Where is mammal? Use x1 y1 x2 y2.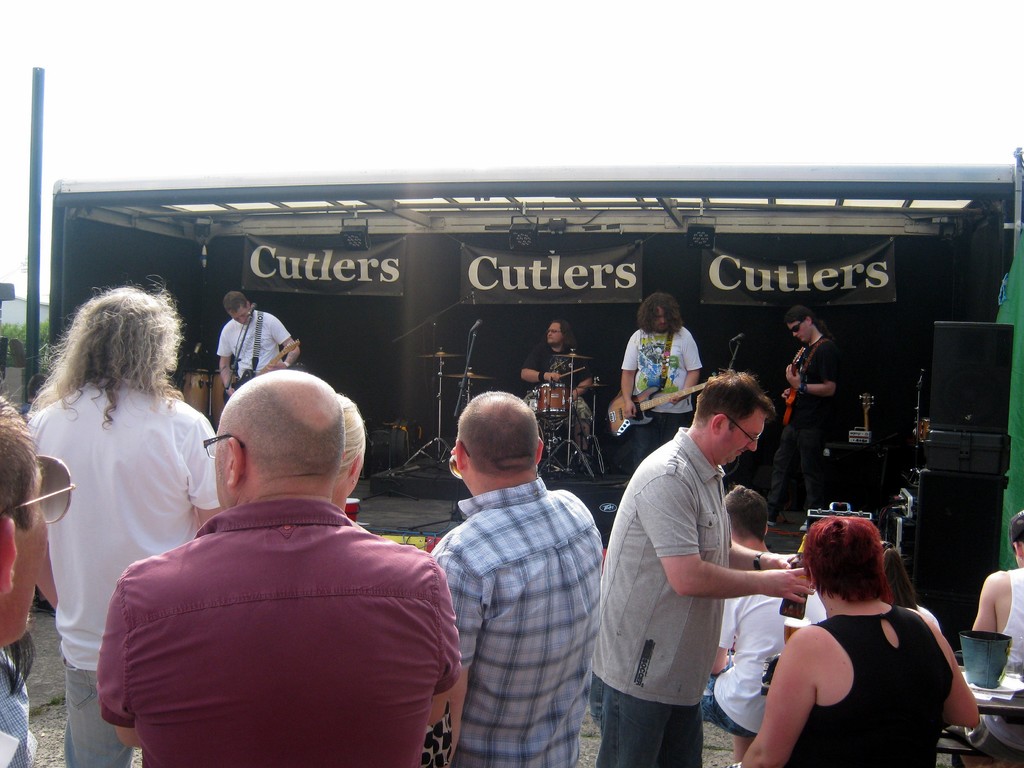
949 504 1023 767.
